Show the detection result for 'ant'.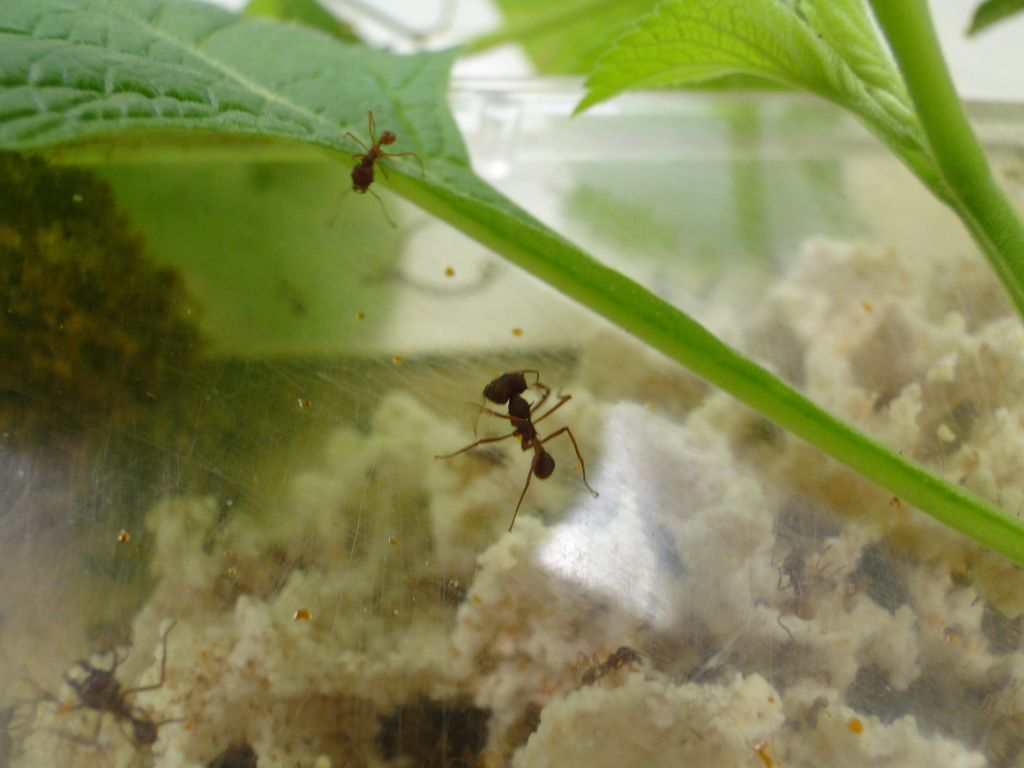
{"x1": 13, "y1": 619, "x2": 205, "y2": 767}.
